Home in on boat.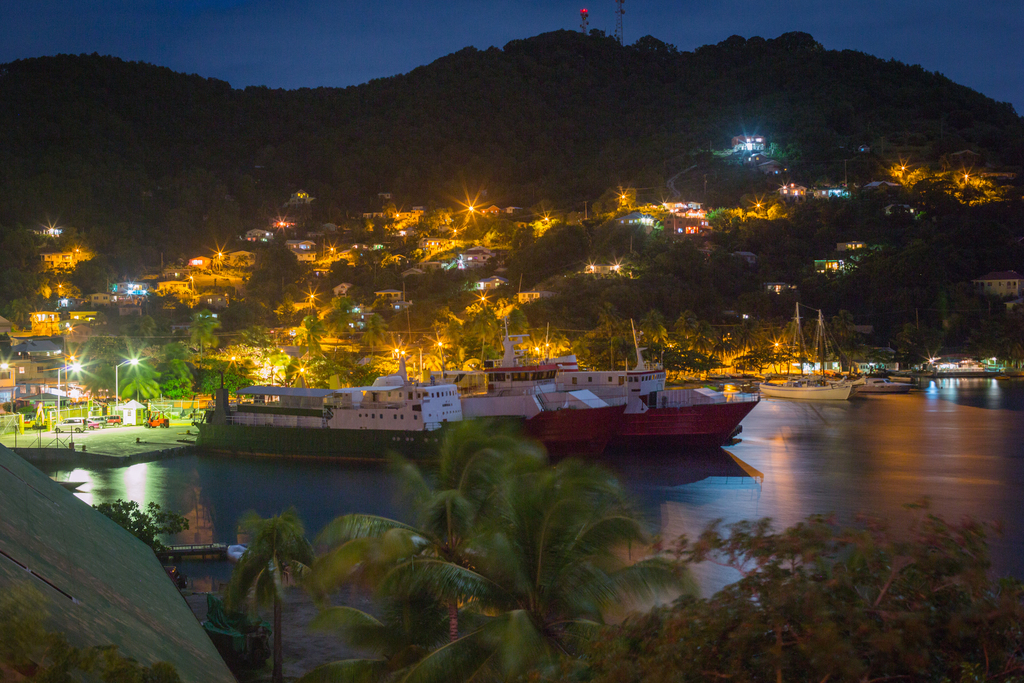
Homed in at (437, 317, 760, 453).
